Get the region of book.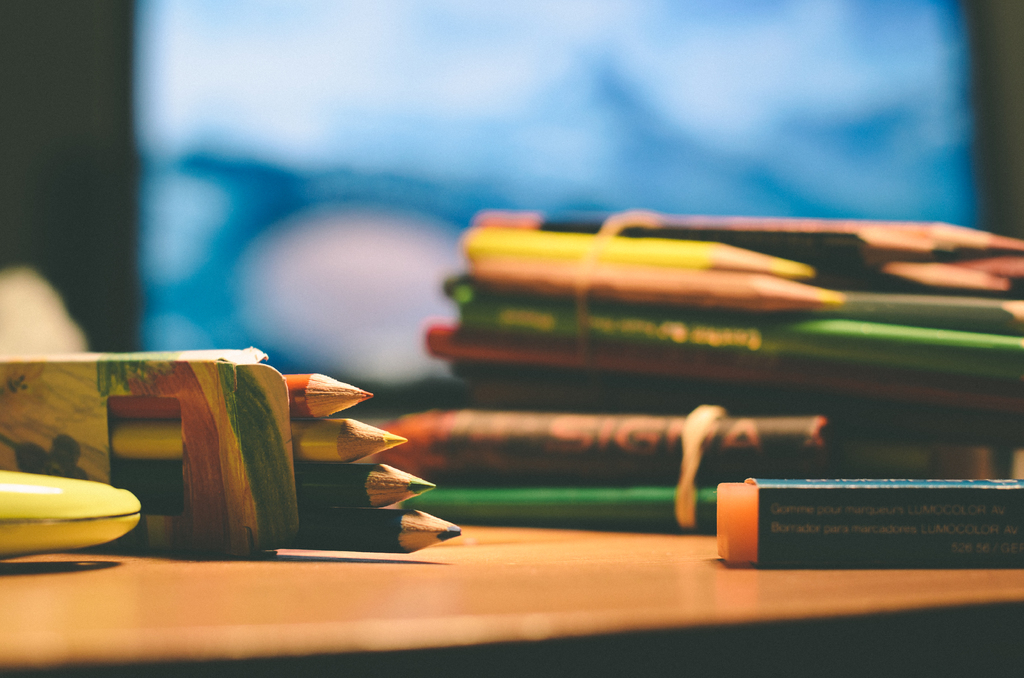
locate(727, 471, 1019, 589).
